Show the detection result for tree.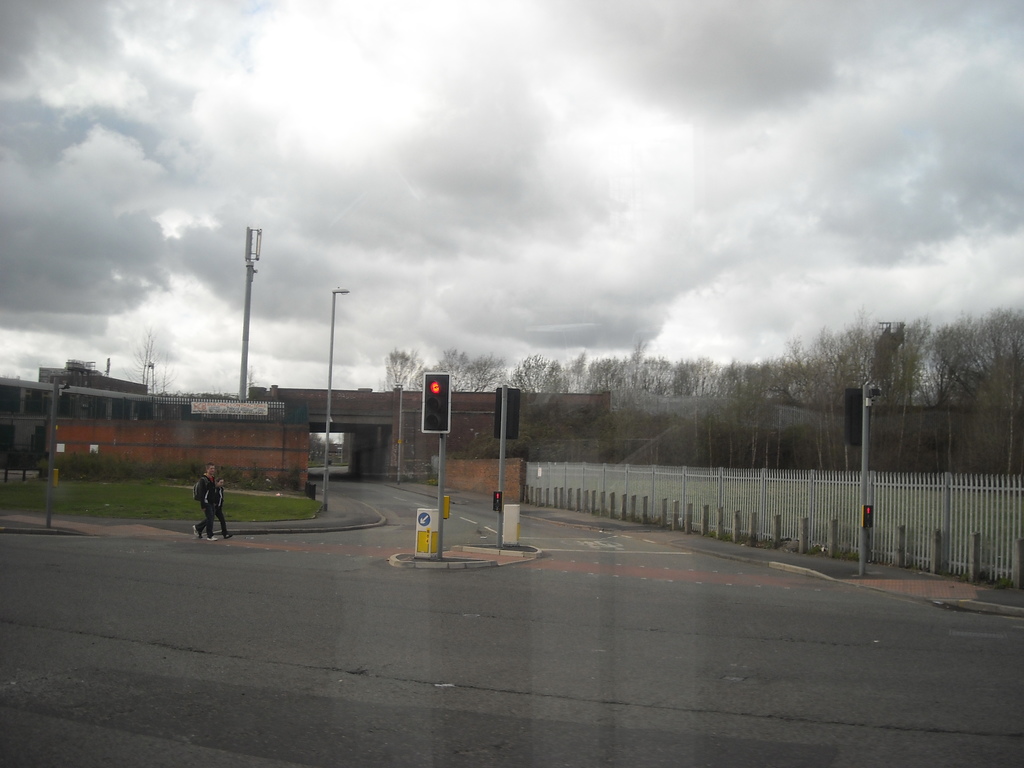
126, 324, 179, 421.
